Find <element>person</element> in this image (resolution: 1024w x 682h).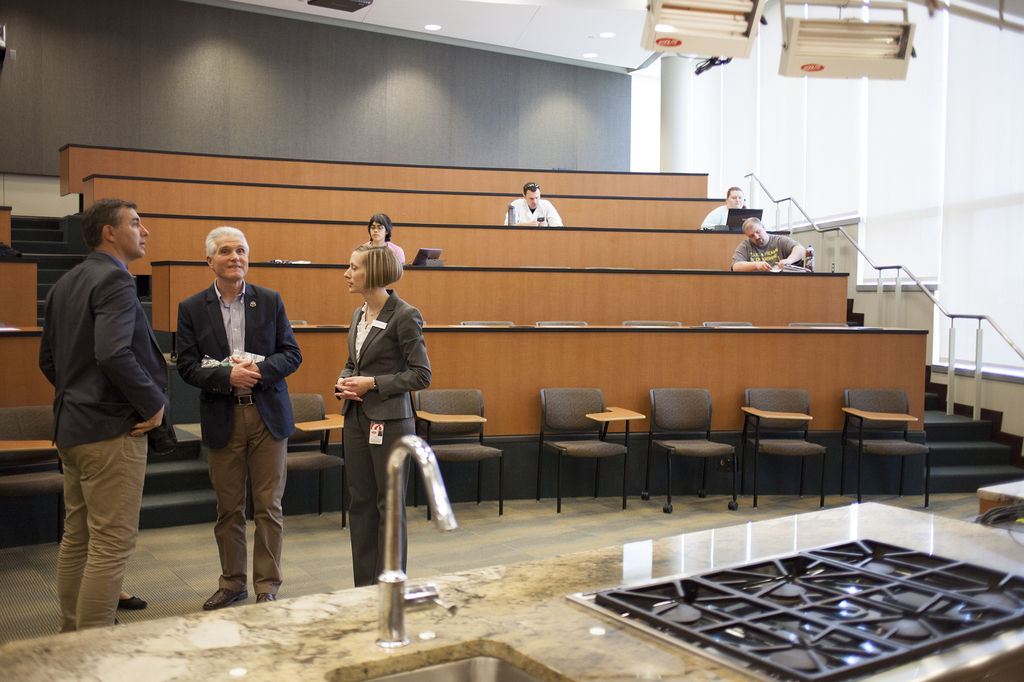
box(729, 214, 808, 273).
